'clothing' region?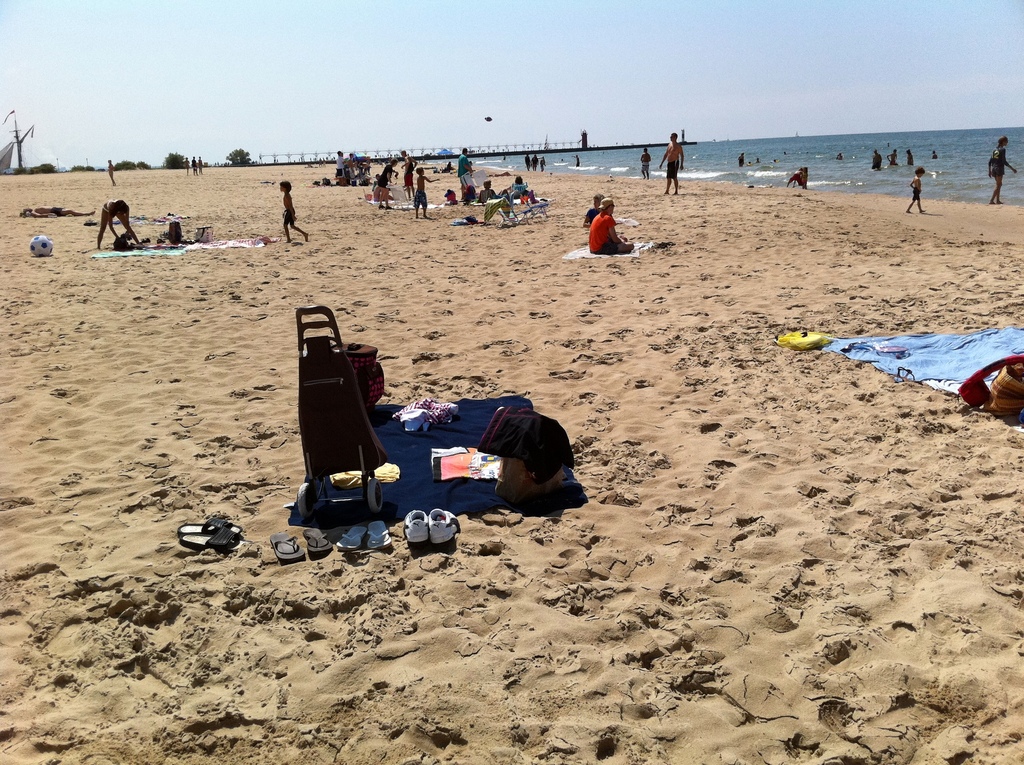
664:160:681:180
